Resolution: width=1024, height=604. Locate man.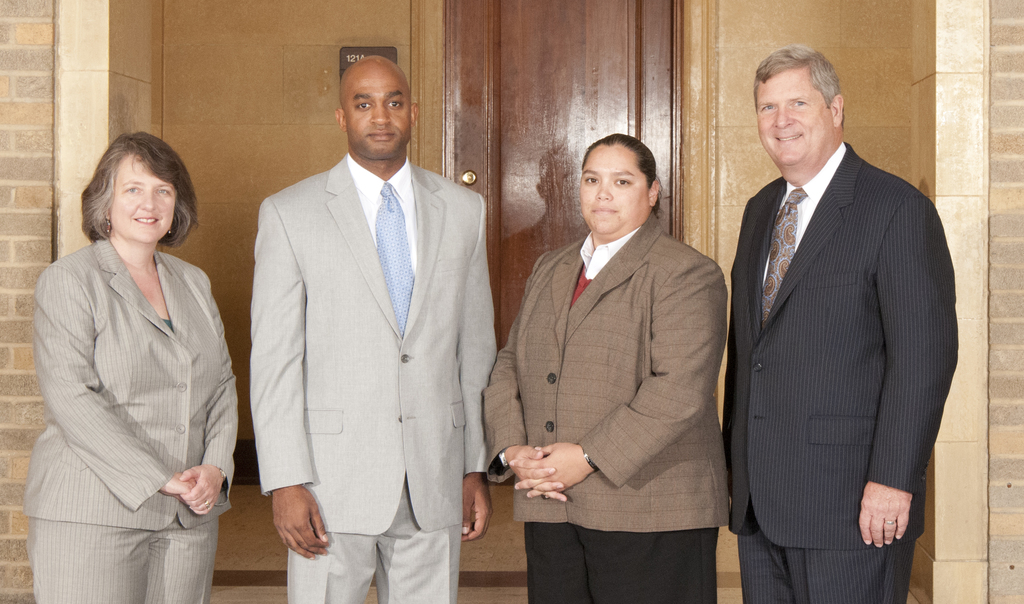
{"x1": 249, "y1": 55, "x2": 498, "y2": 603}.
